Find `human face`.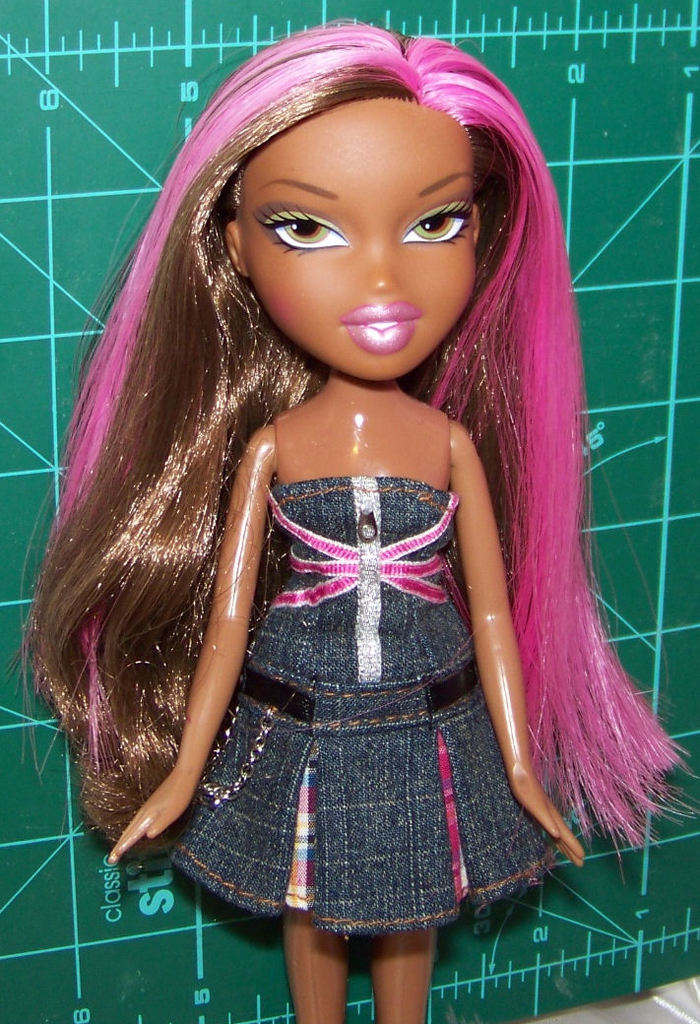
left=234, top=100, right=474, bottom=381.
